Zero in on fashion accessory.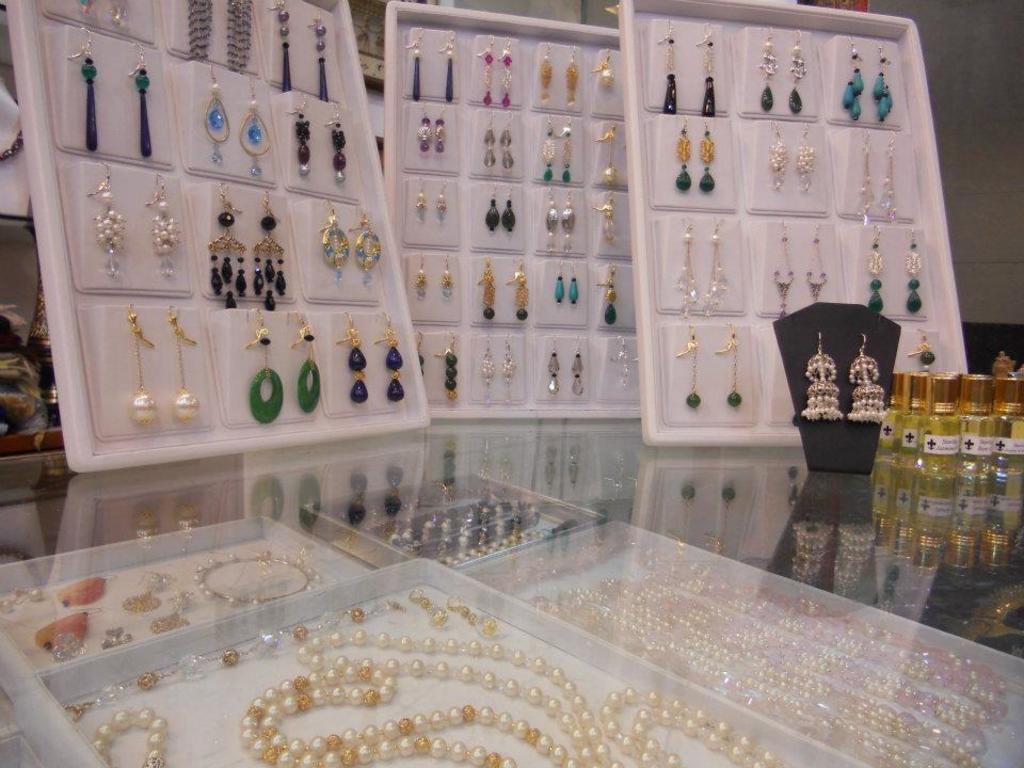
Zeroed in: (547,335,557,396).
